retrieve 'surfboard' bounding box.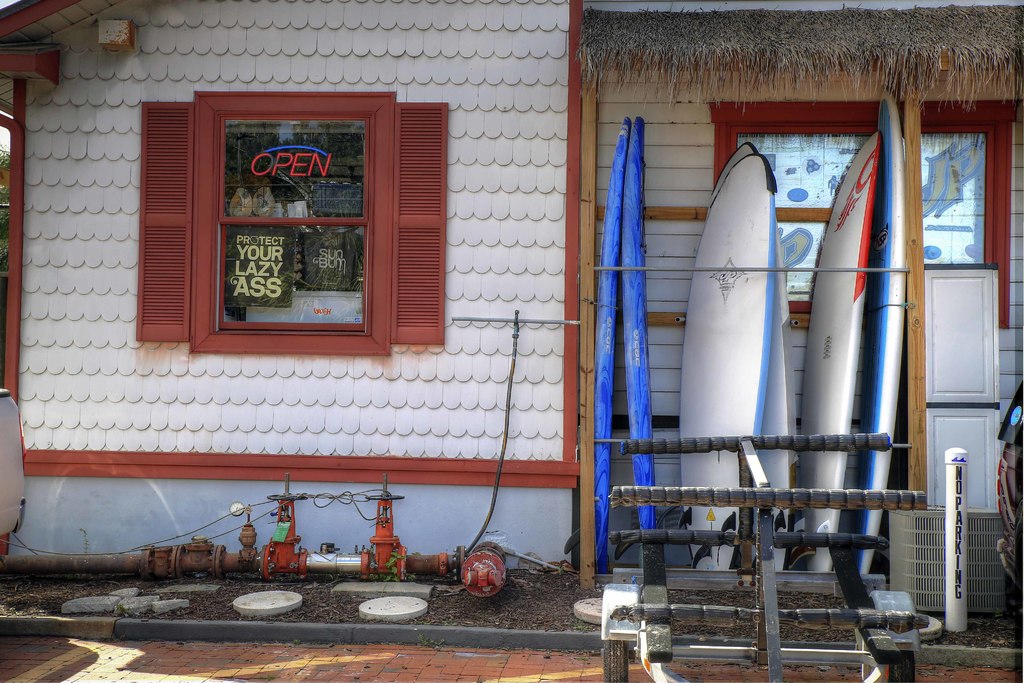
Bounding box: [851, 92, 909, 580].
